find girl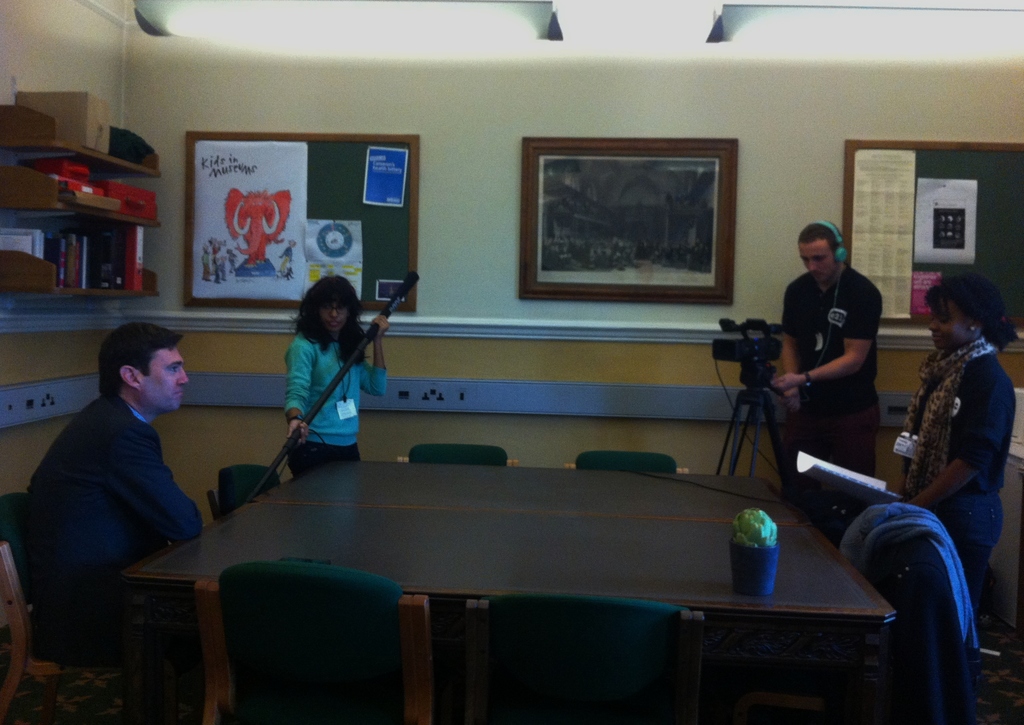
289, 274, 388, 476
